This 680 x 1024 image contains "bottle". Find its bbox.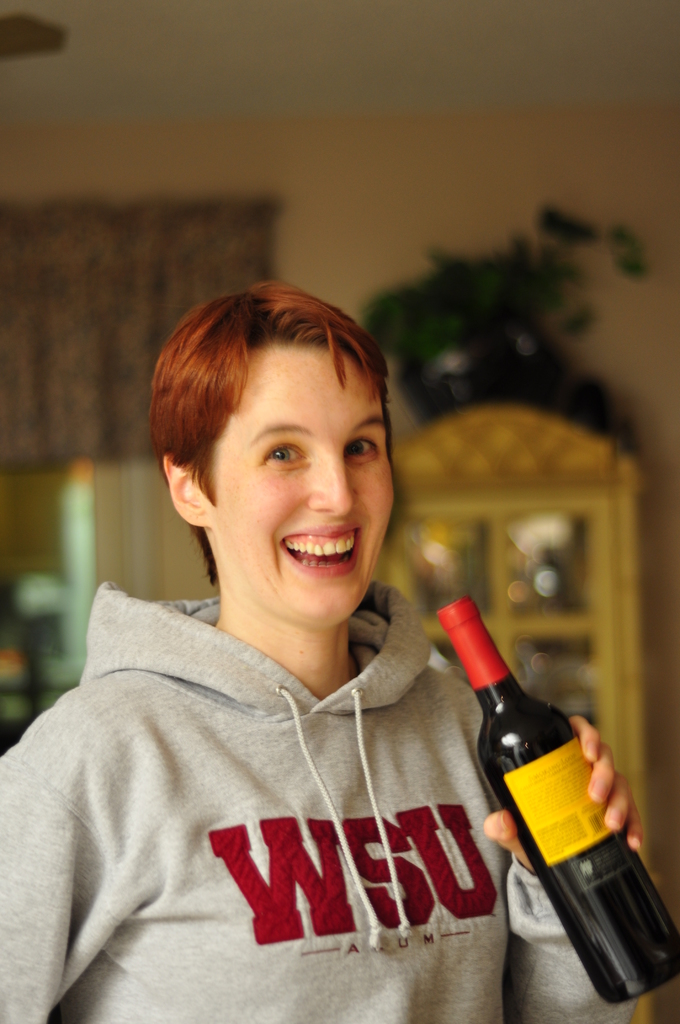
select_region(415, 632, 679, 1023).
